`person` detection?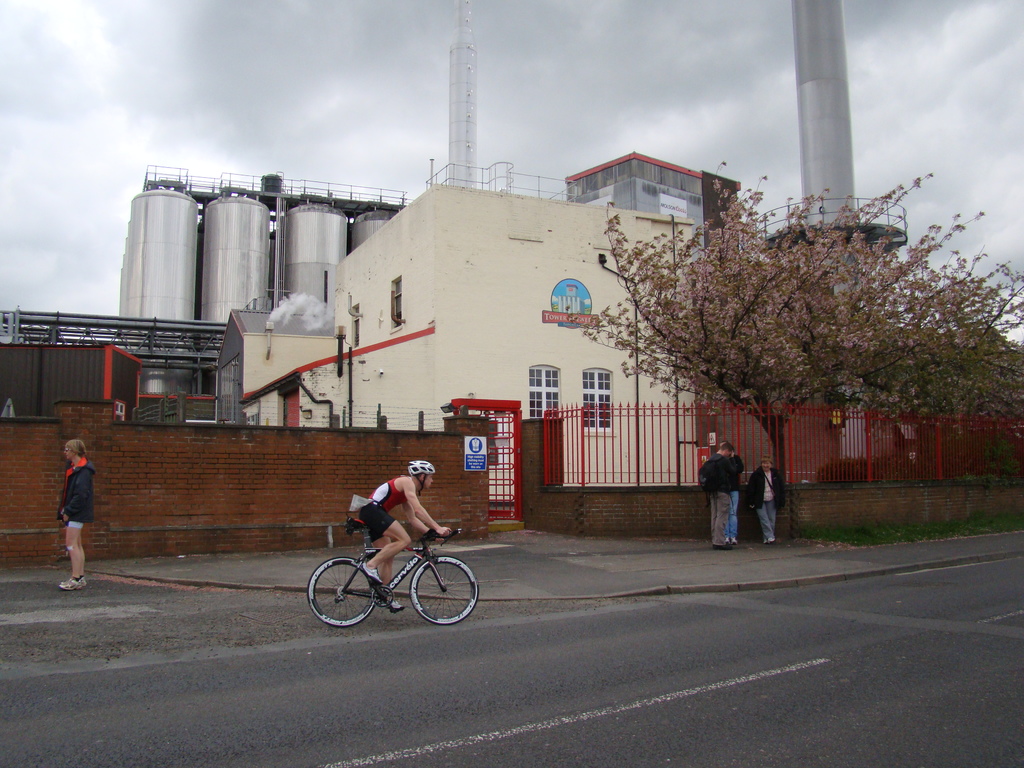
detection(746, 462, 784, 545)
